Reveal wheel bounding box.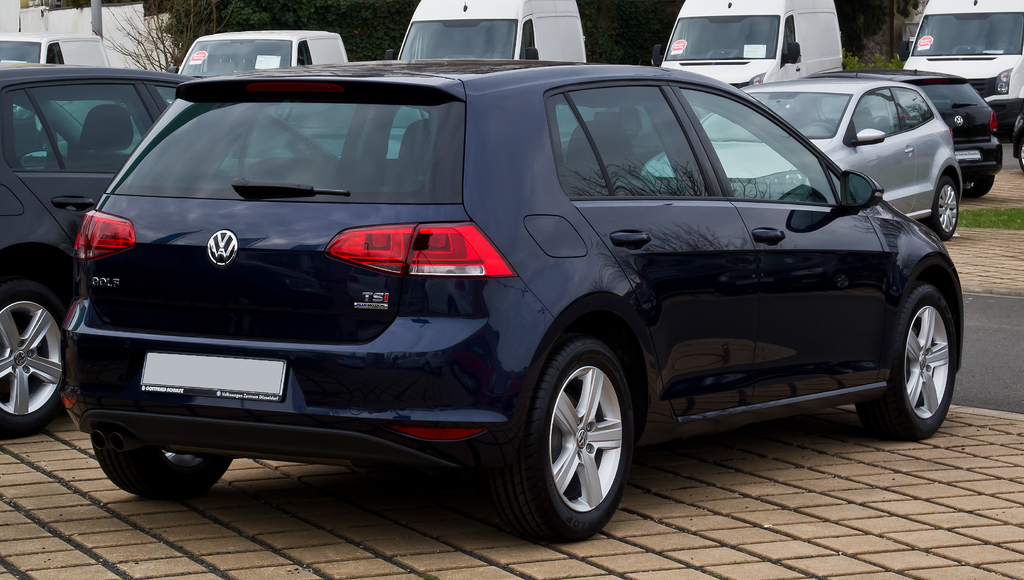
Revealed: [0, 269, 67, 441].
